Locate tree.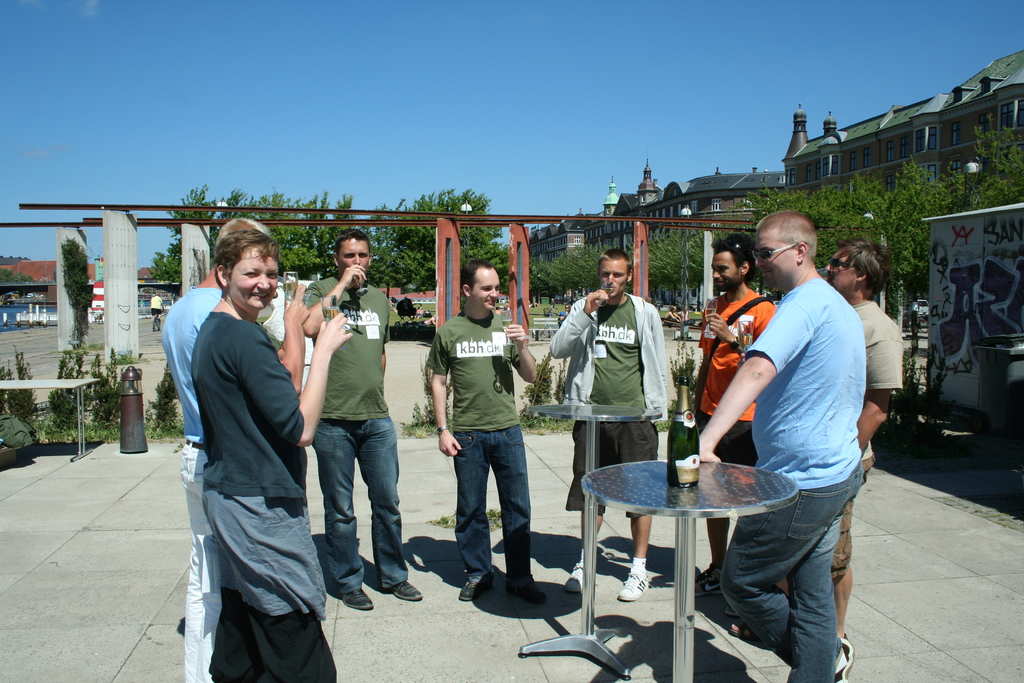
Bounding box: 957,119,1023,209.
